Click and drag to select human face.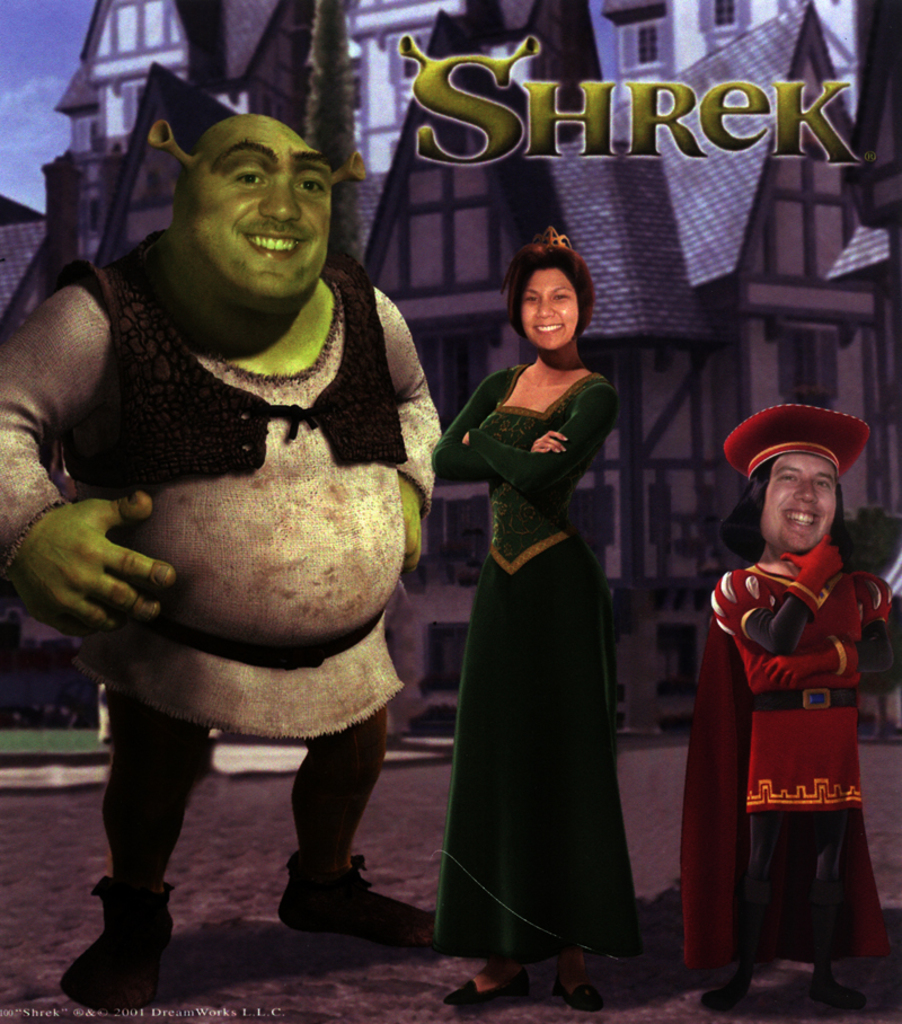
Selection: 186:121:330:306.
